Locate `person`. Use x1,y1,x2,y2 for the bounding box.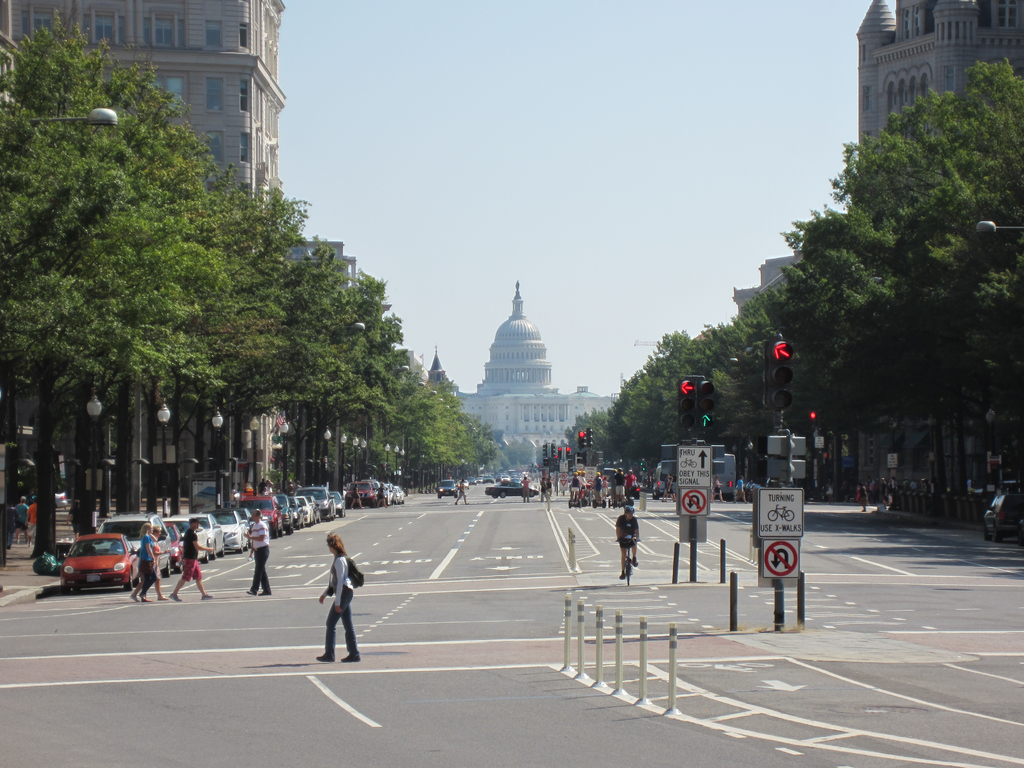
308,530,360,670.
